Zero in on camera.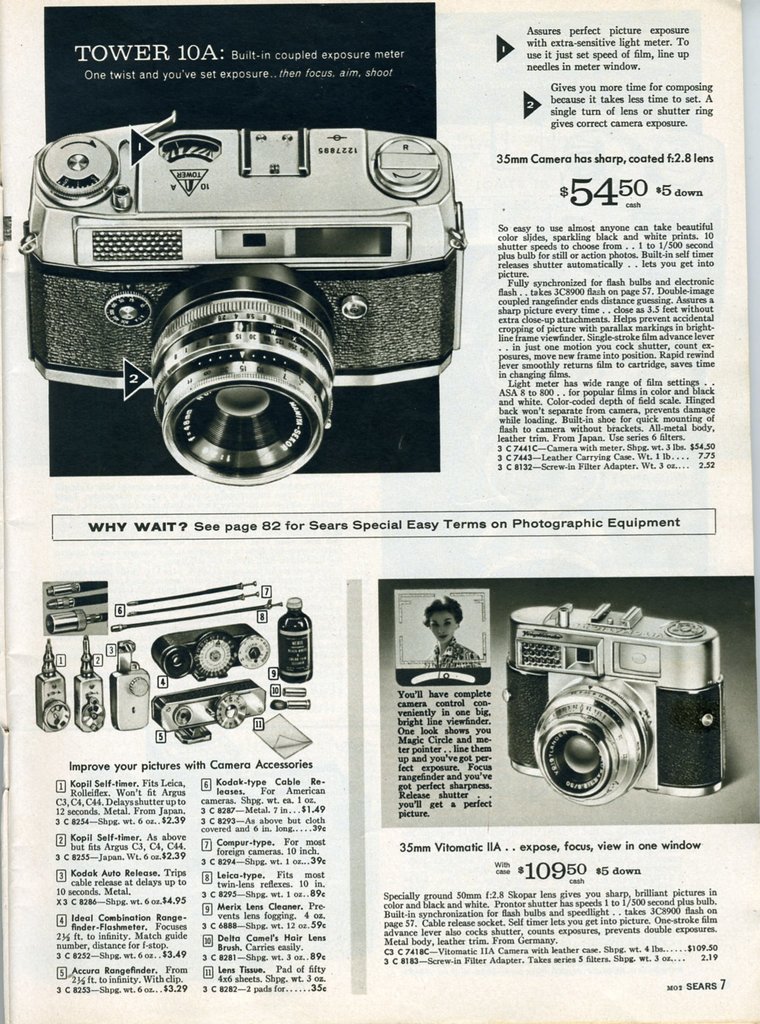
Zeroed in: x1=510, y1=612, x2=722, y2=806.
